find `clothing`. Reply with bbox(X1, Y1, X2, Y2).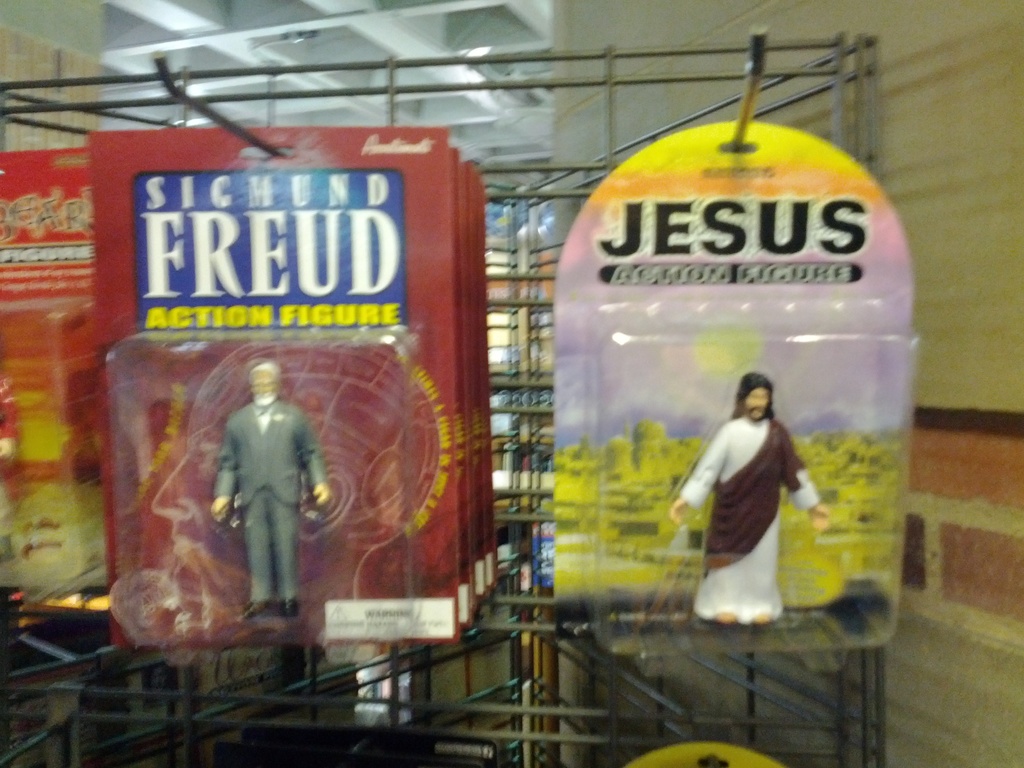
bbox(217, 403, 337, 604).
